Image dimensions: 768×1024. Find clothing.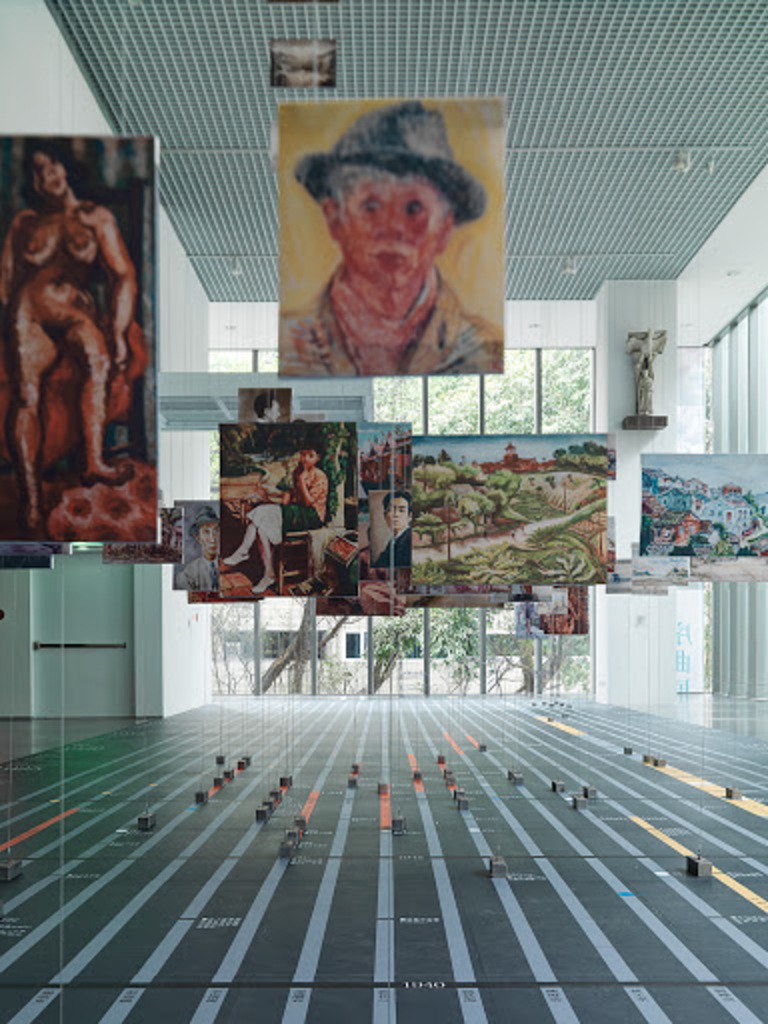
region(372, 524, 408, 568).
